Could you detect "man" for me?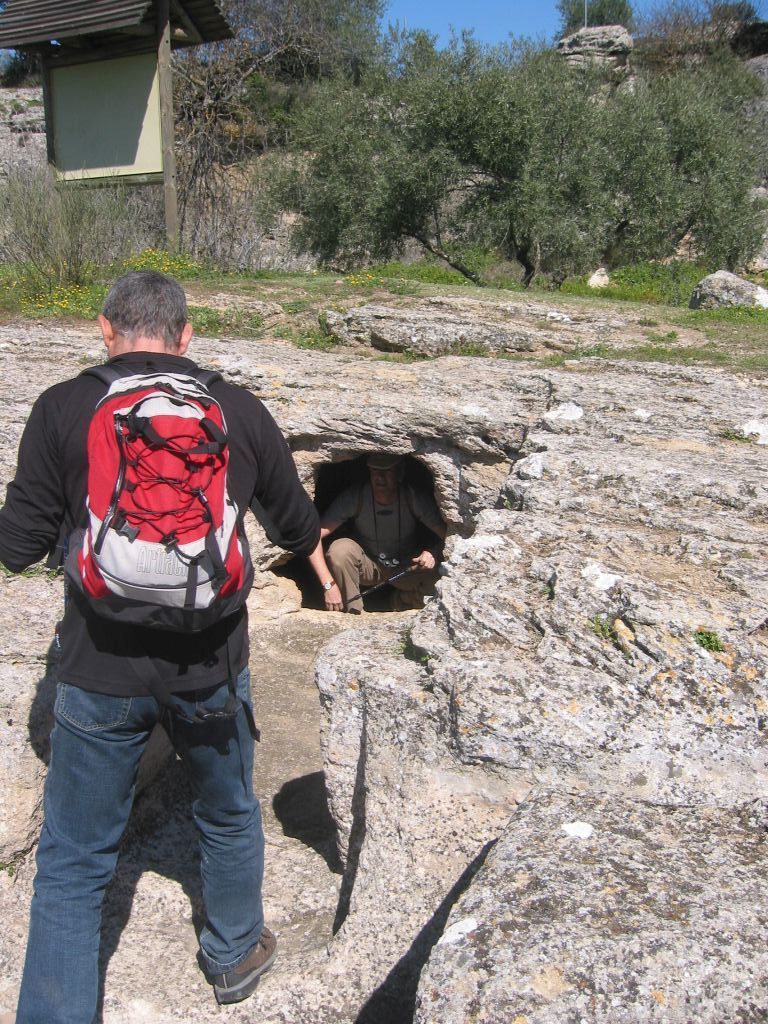
Detection result: bbox=[312, 455, 445, 609].
